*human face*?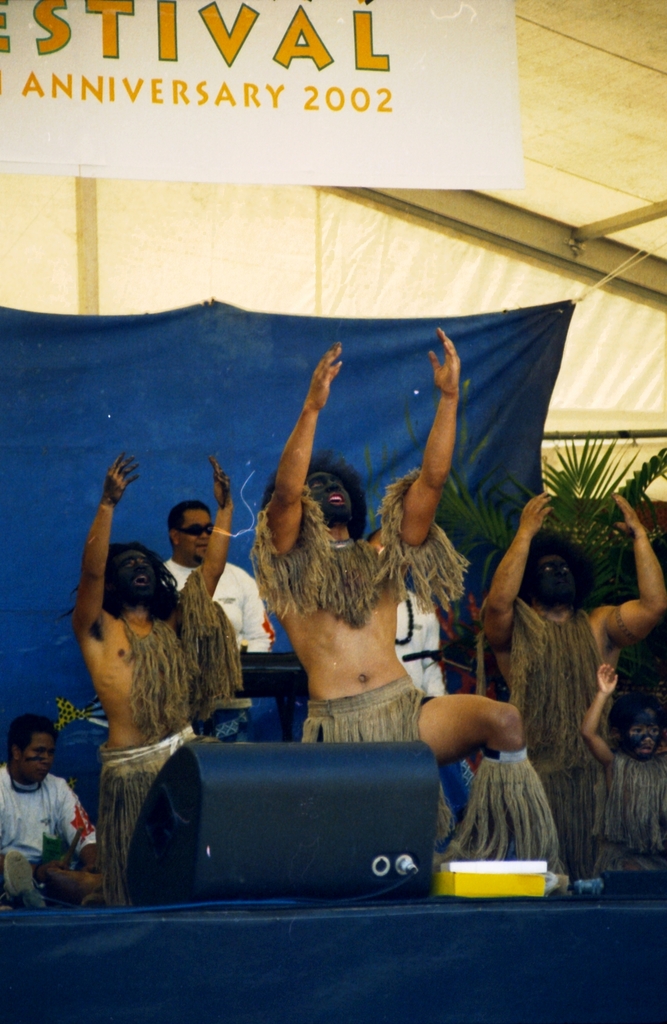
pyautogui.locateOnScreen(307, 468, 358, 526)
